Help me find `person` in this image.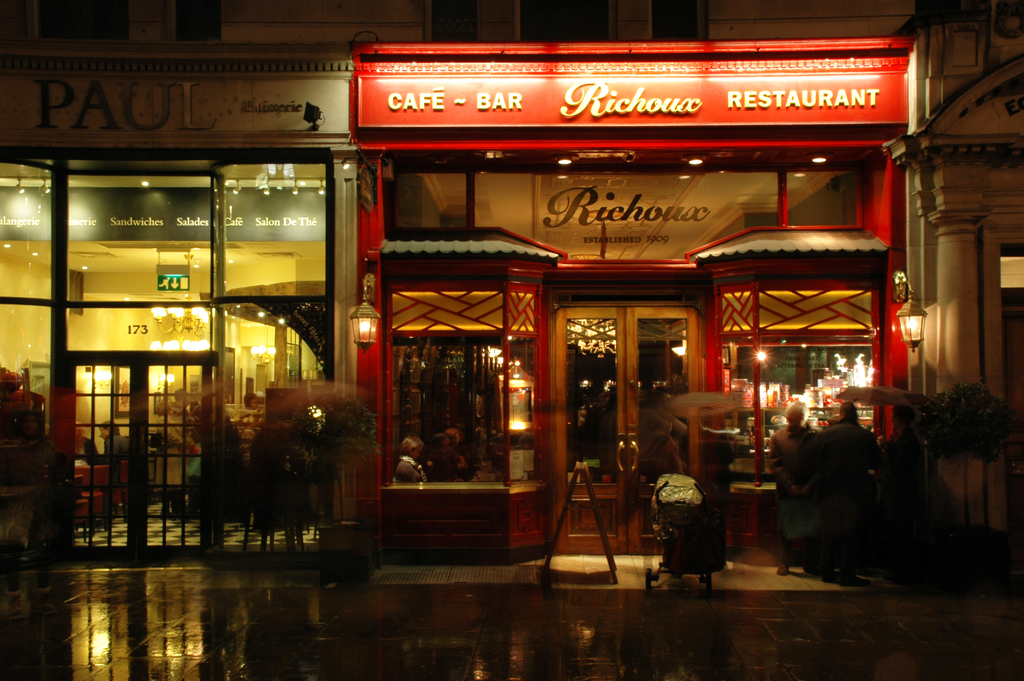
Found it: bbox=(804, 395, 885, 587).
